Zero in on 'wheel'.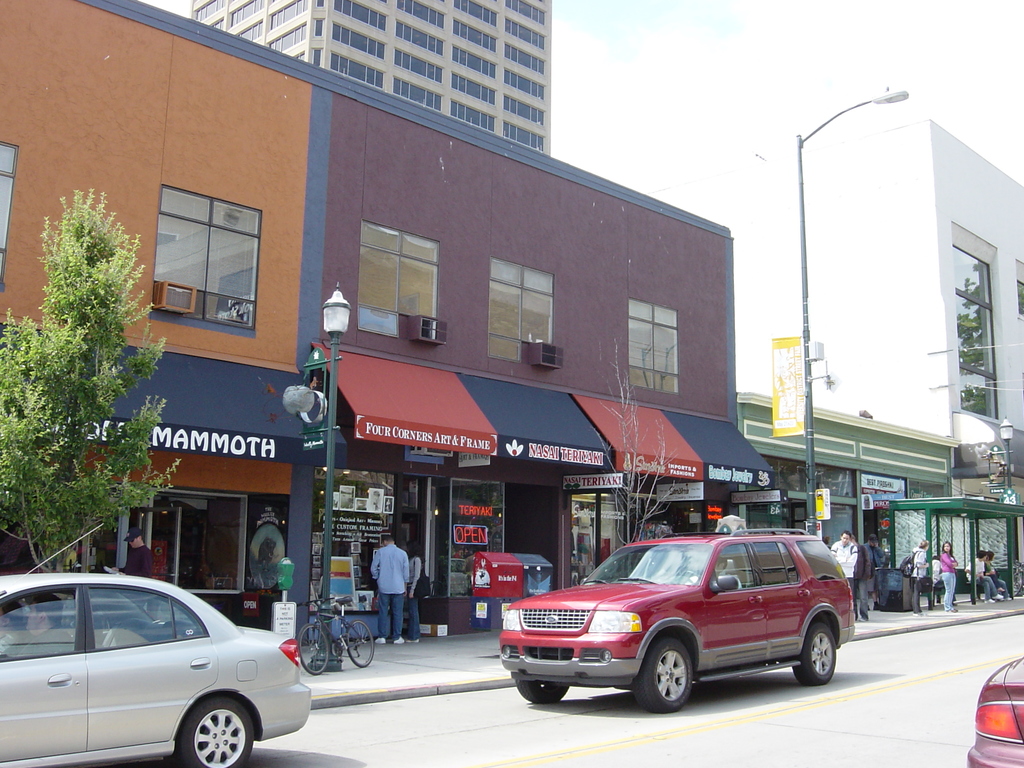
Zeroed in: x1=296 y1=618 x2=332 y2=680.
